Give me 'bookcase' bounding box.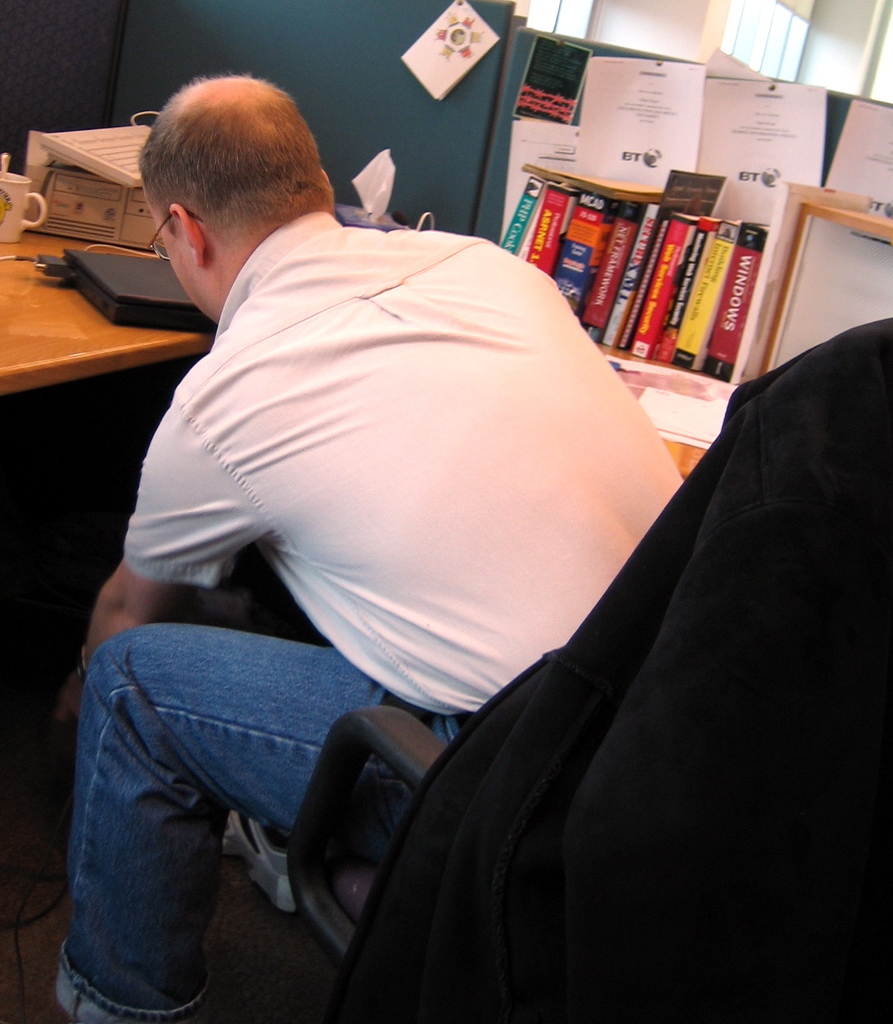
BBox(484, 39, 806, 488).
